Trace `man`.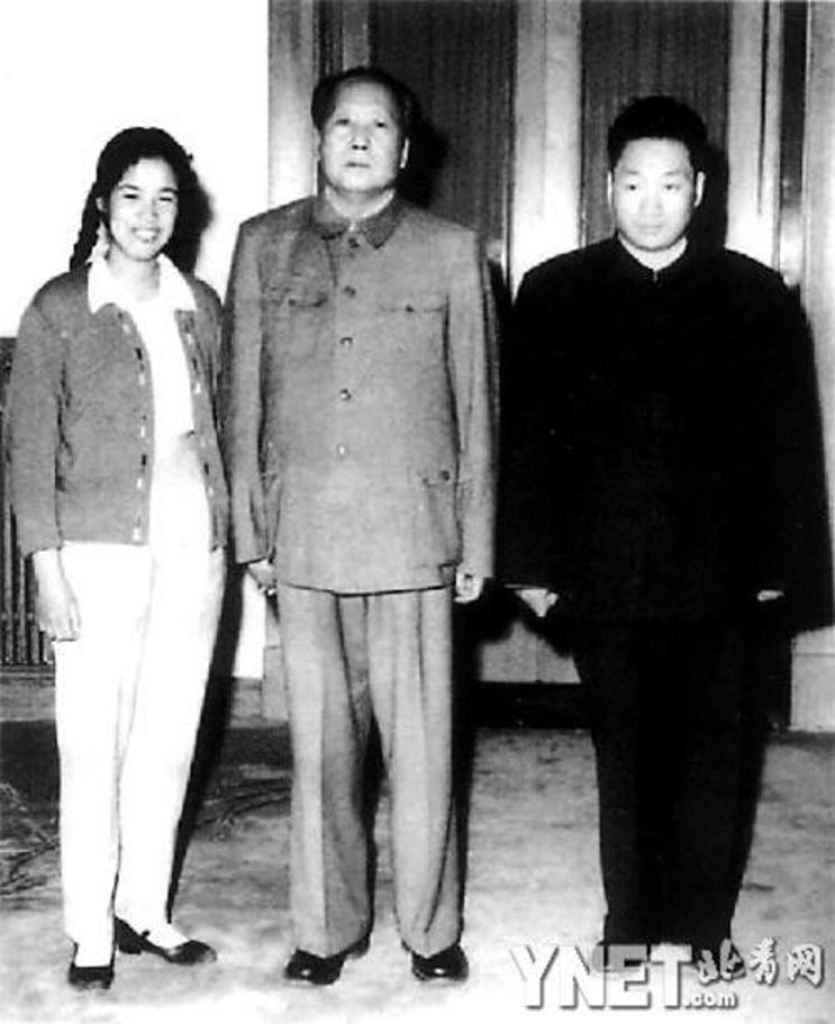
Traced to (x1=224, y1=60, x2=501, y2=982).
